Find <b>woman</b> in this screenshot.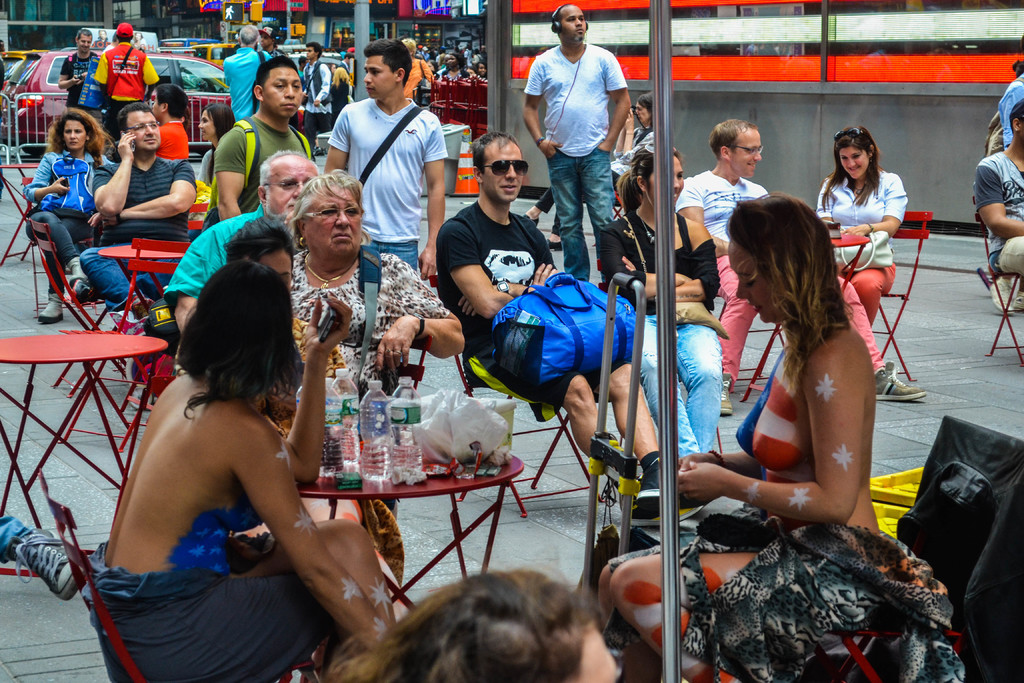
The bounding box for <b>woman</b> is crop(472, 63, 493, 82).
